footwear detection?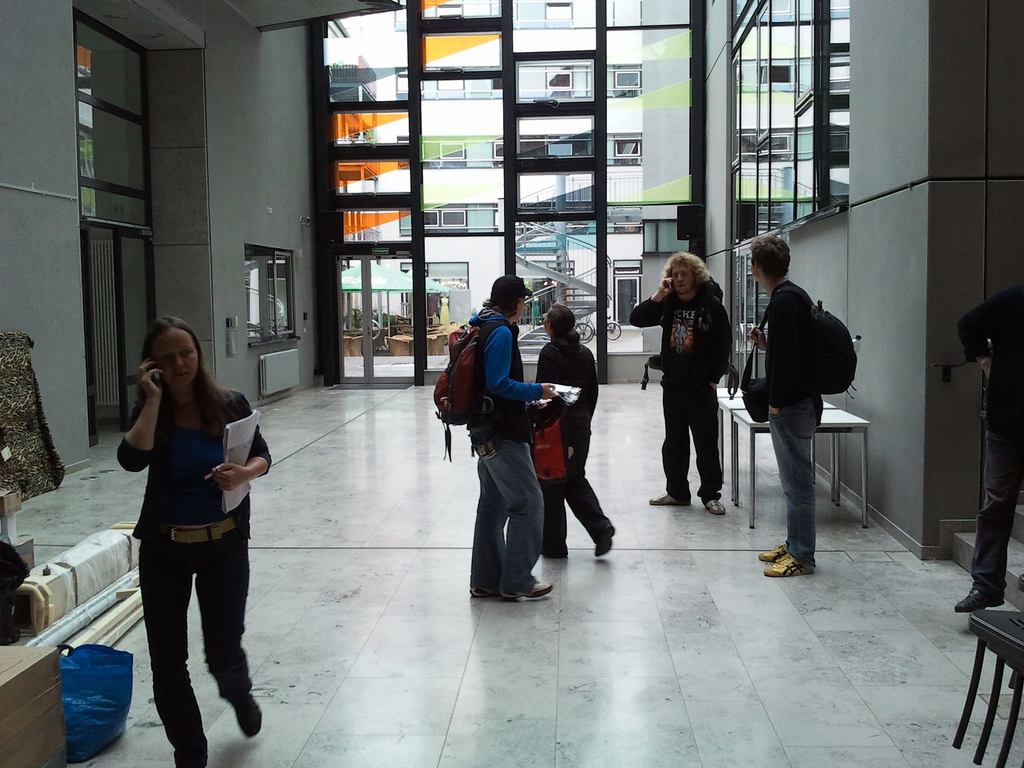
<bbox>706, 500, 726, 516</bbox>
